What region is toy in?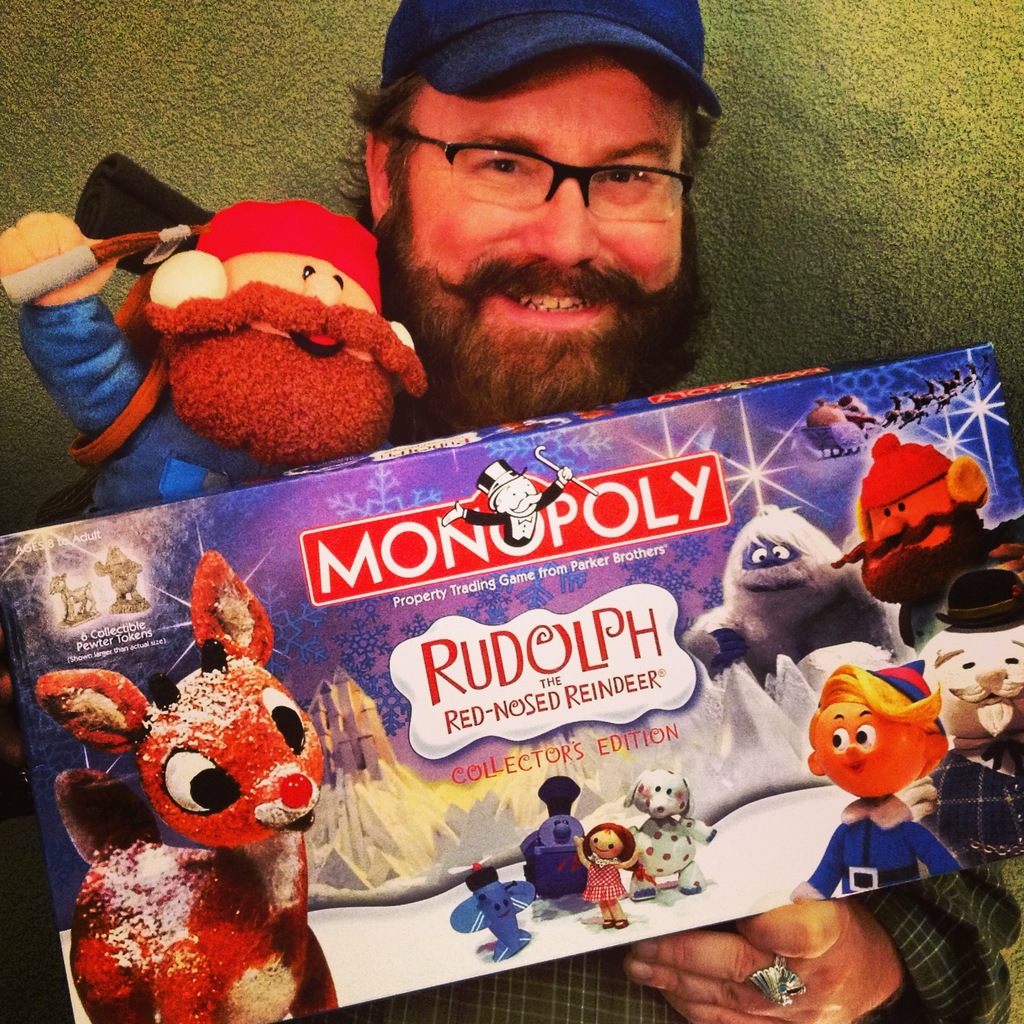
[left=788, top=655, right=975, bottom=899].
